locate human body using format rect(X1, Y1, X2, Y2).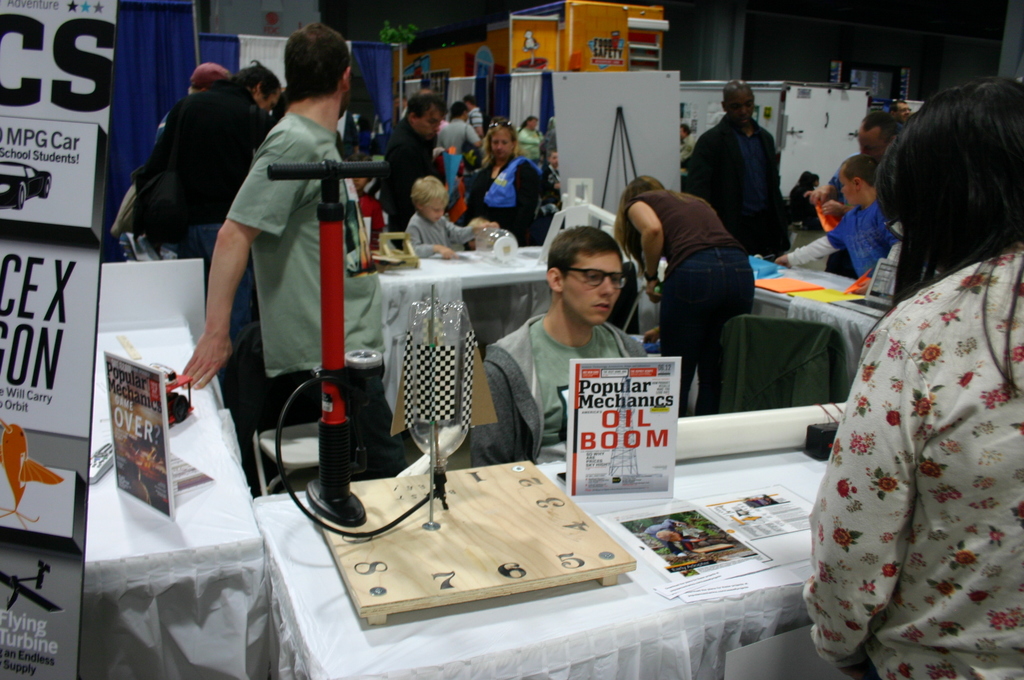
rect(688, 83, 788, 255).
